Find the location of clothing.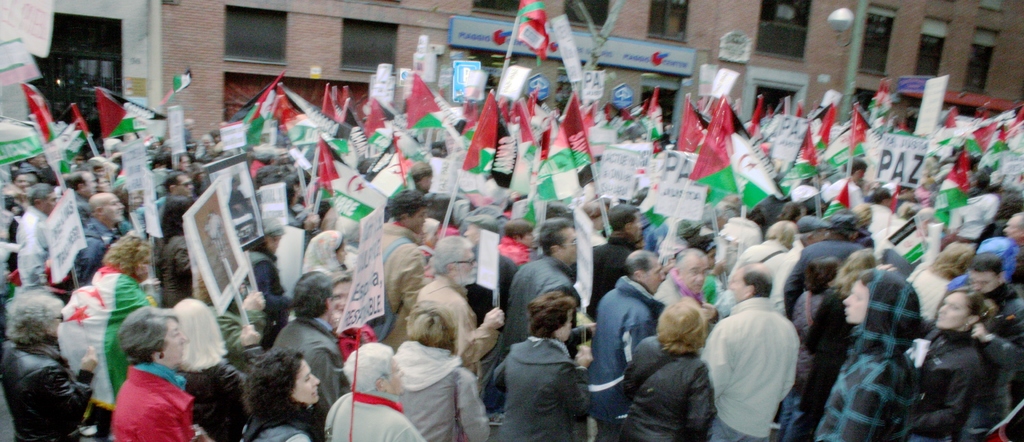
Location: box(236, 245, 295, 335).
